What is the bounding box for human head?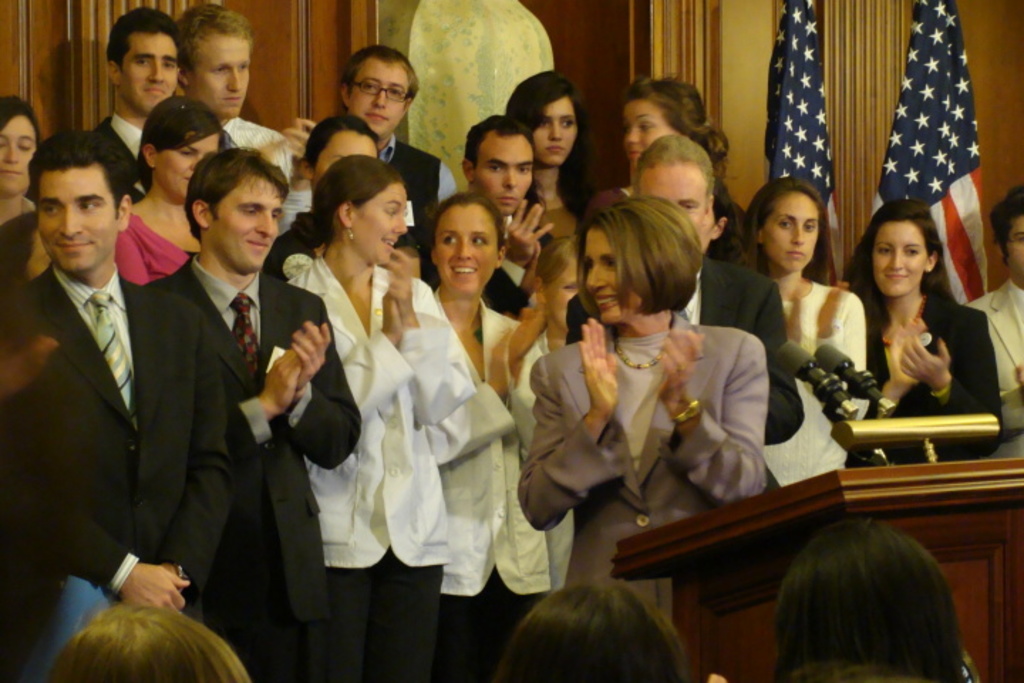
detection(0, 212, 50, 290).
